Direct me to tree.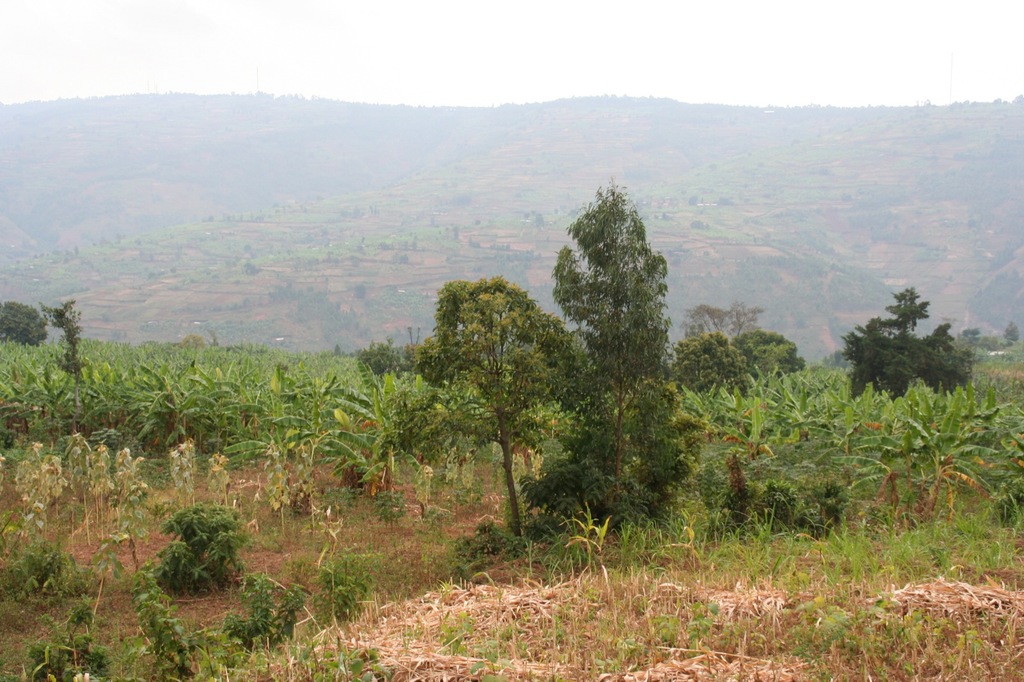
Direction: 409/273/574/536.
